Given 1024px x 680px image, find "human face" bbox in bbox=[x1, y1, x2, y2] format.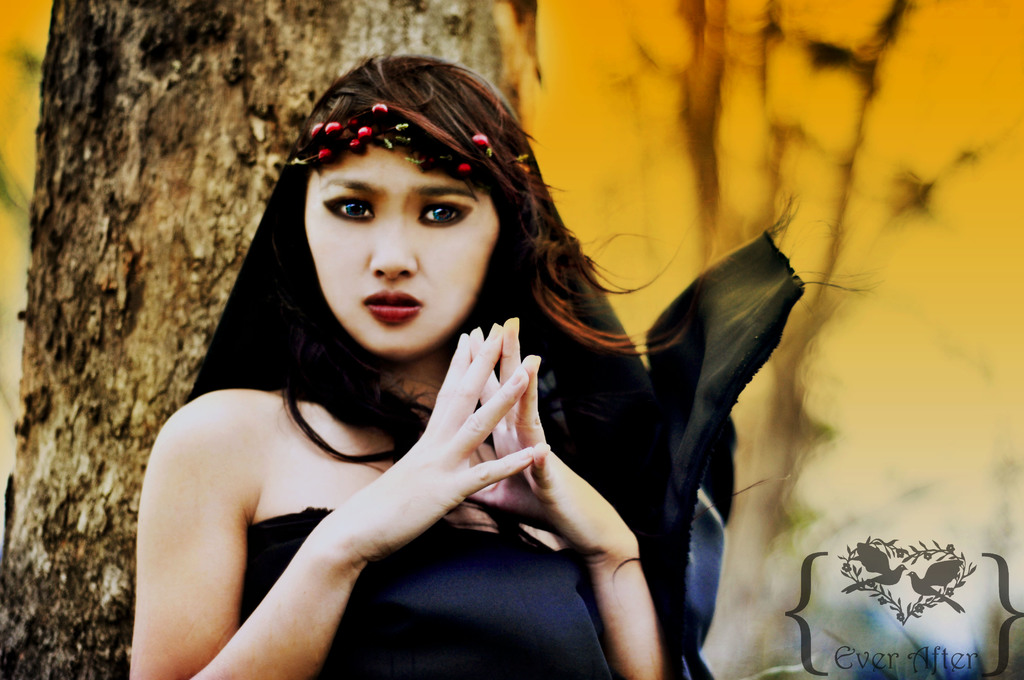
bbox=[302, 140, 502, 352].
